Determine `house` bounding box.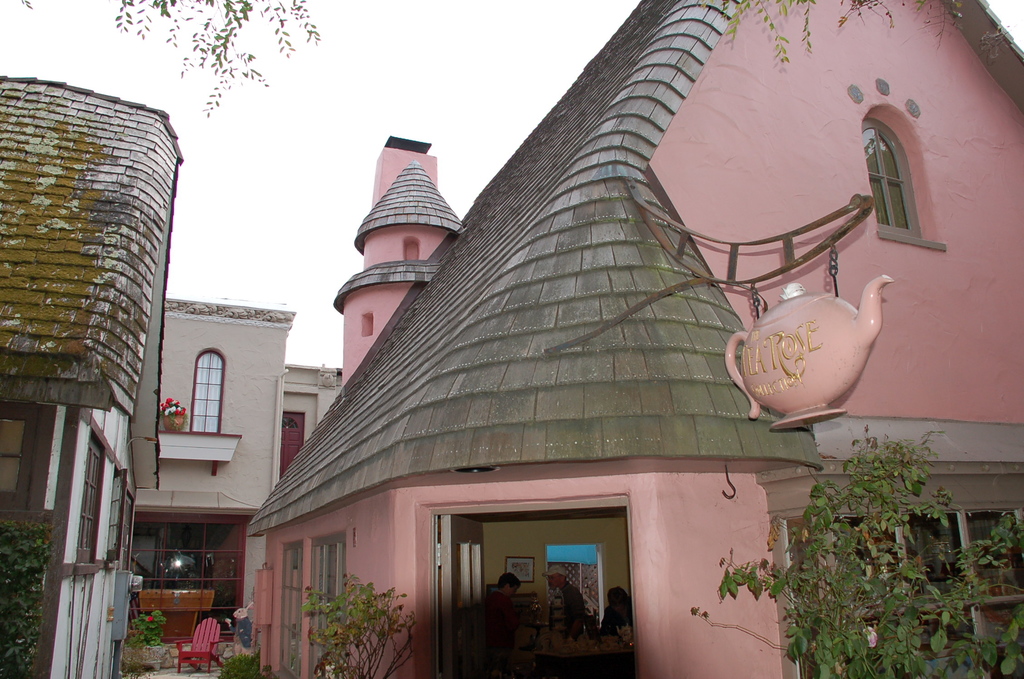
Determined: detection(5, 85, 168, 678).
